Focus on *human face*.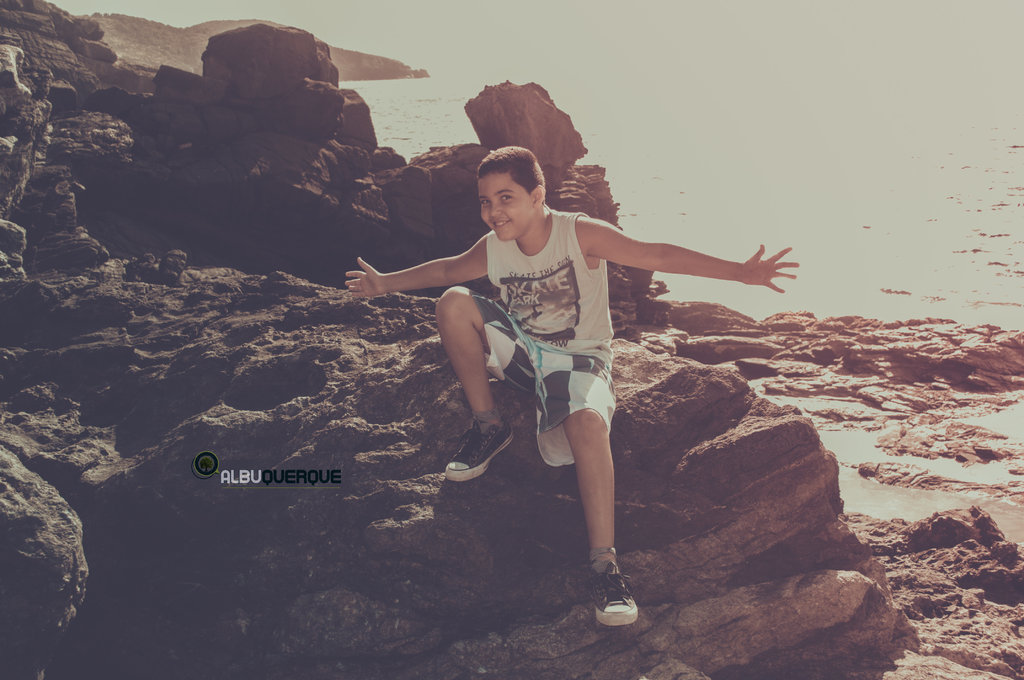
Focused at {"x1": 477, "y1": 172, "x2": 531, "y2": 240}.
